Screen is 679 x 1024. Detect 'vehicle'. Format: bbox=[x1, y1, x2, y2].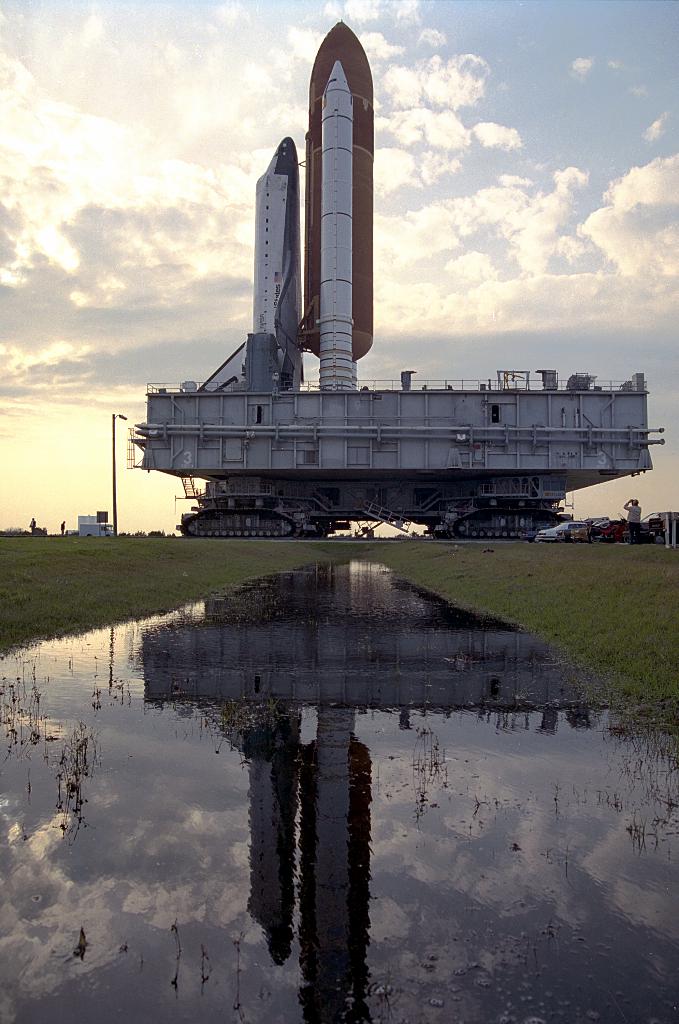
bbox=[595, 516, 626, 547].
